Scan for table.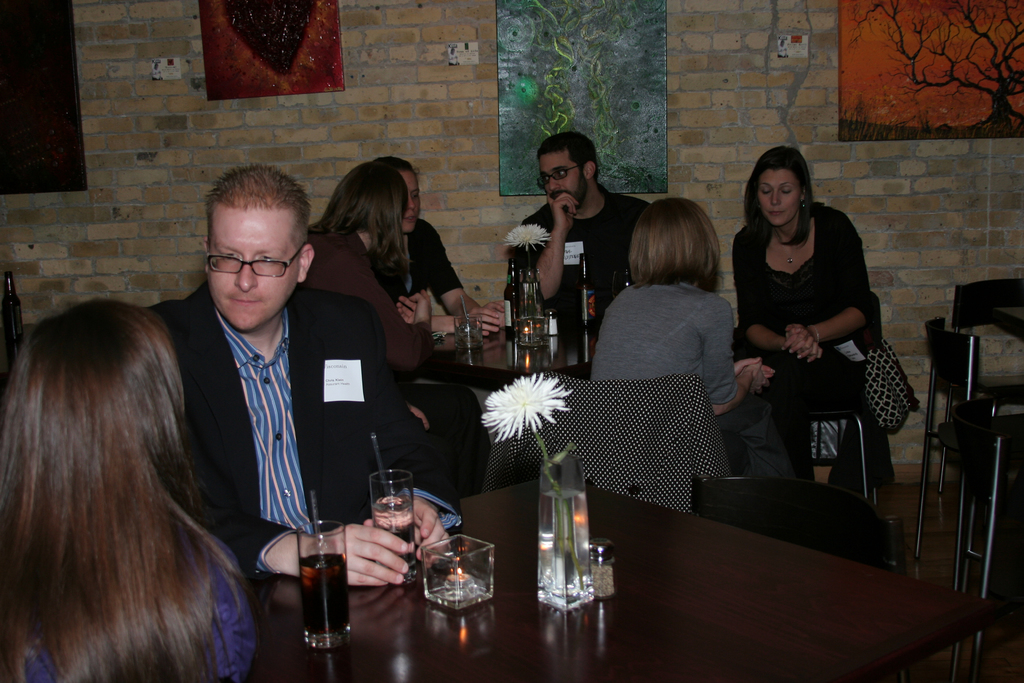
Scan result: select_region(243, 479, 1009, 682).
